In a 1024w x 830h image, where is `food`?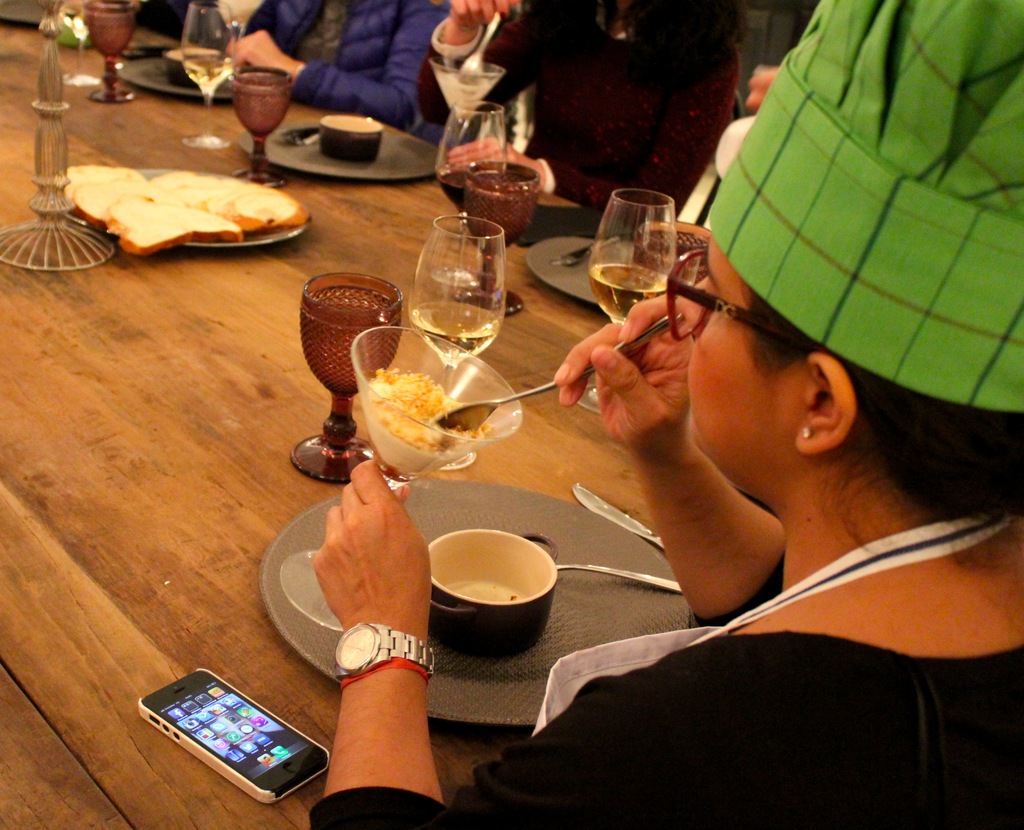
BBox(351, 349, 477, 469).
